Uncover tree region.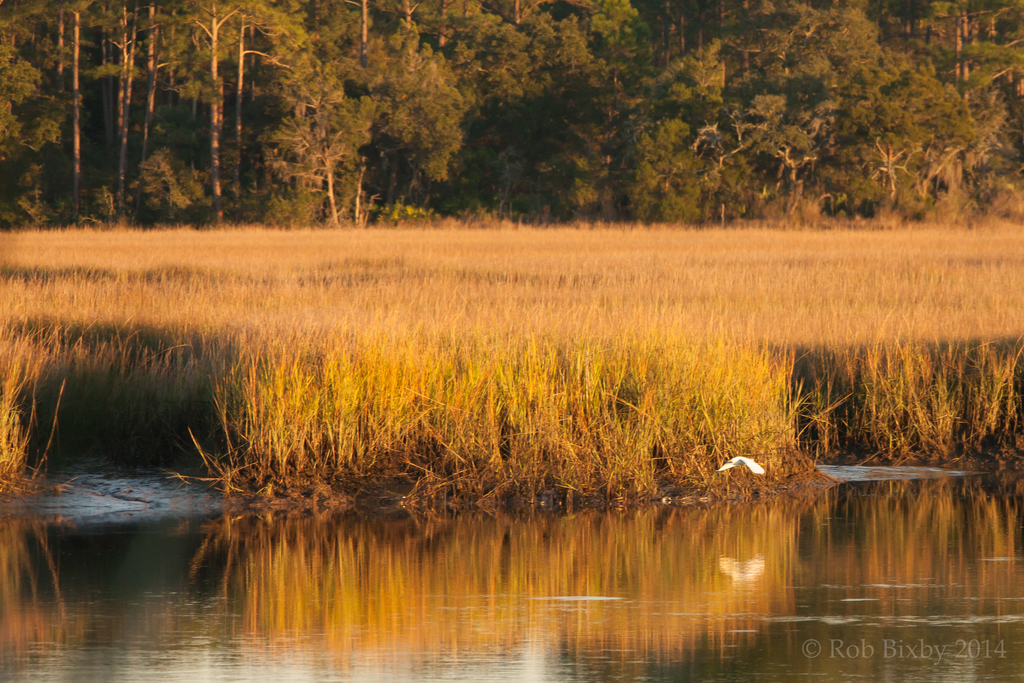
Uncovered: x1=0, y1=0, x2=61, y2=181.
